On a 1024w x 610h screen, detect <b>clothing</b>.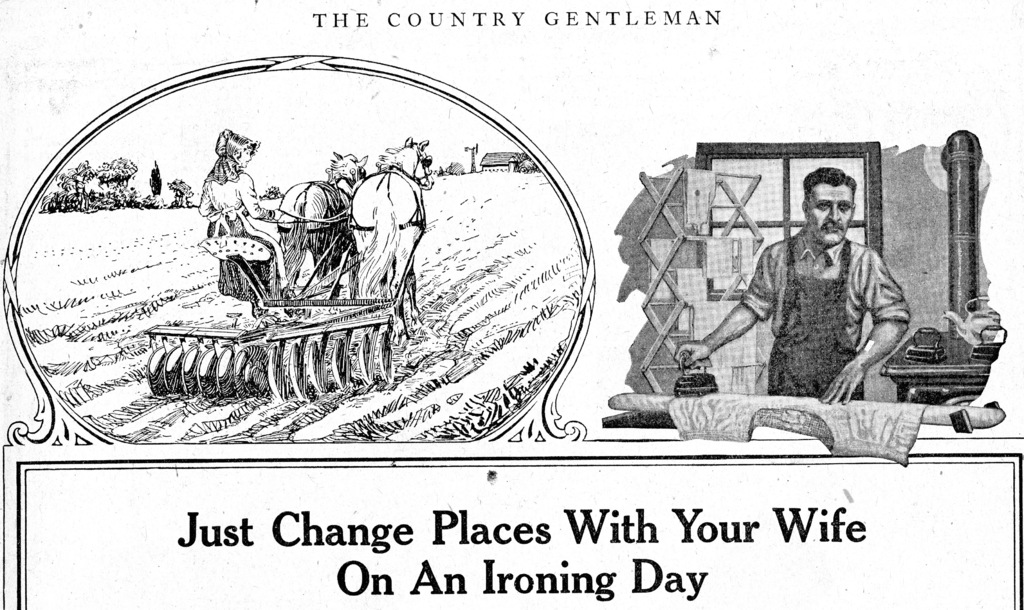
<bbox>739, 226, 916, 402</bbox>.
